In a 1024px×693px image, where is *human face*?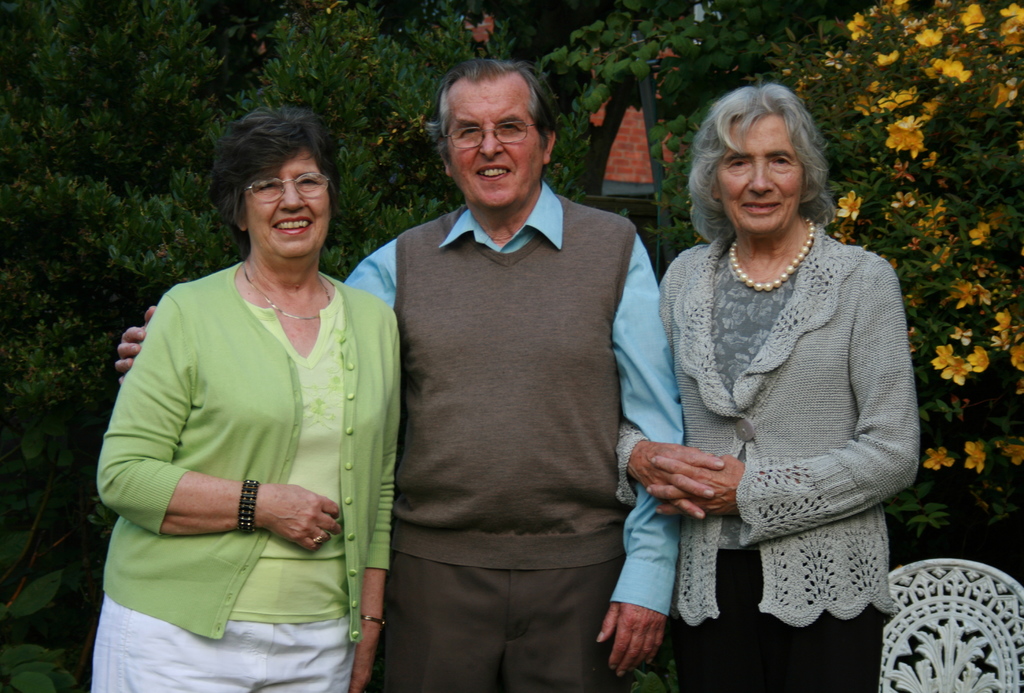
Rect(717, 115, 804, 232).
